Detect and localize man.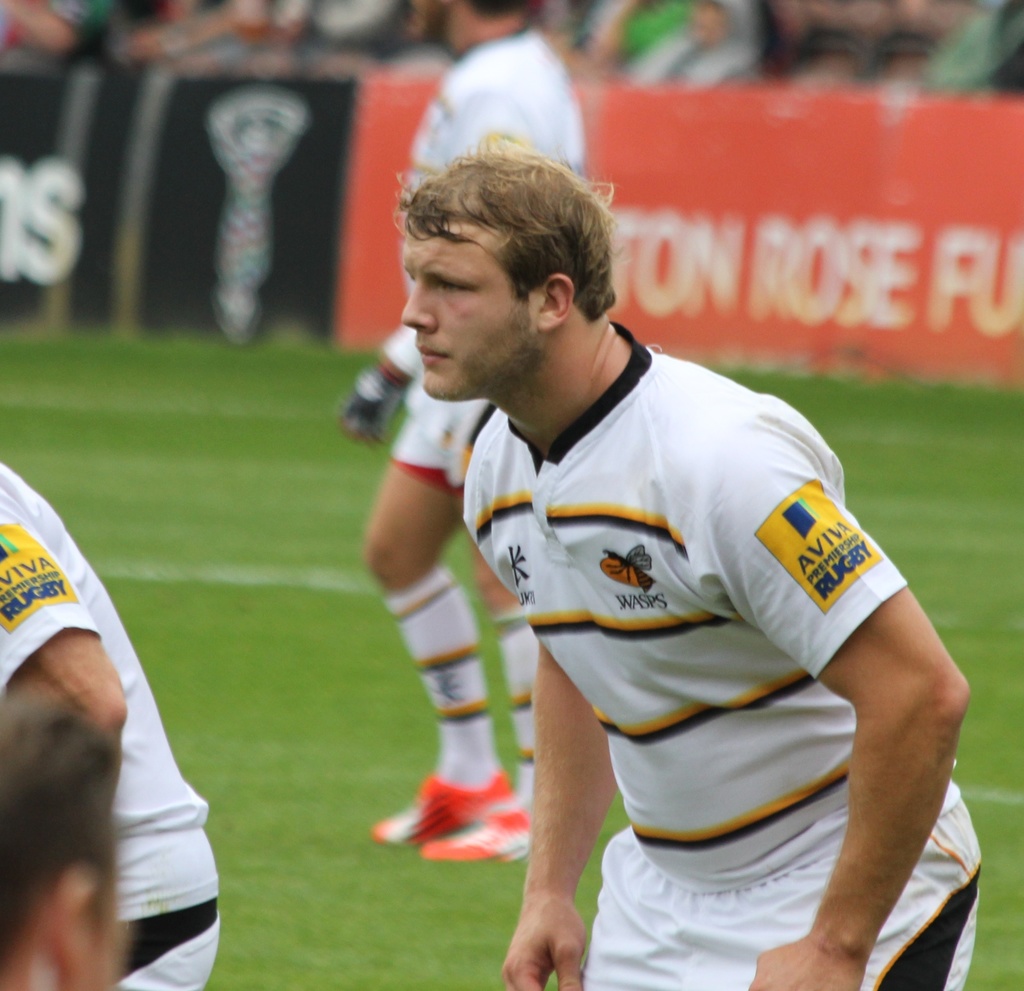
Localized at 333,0,589,862.
